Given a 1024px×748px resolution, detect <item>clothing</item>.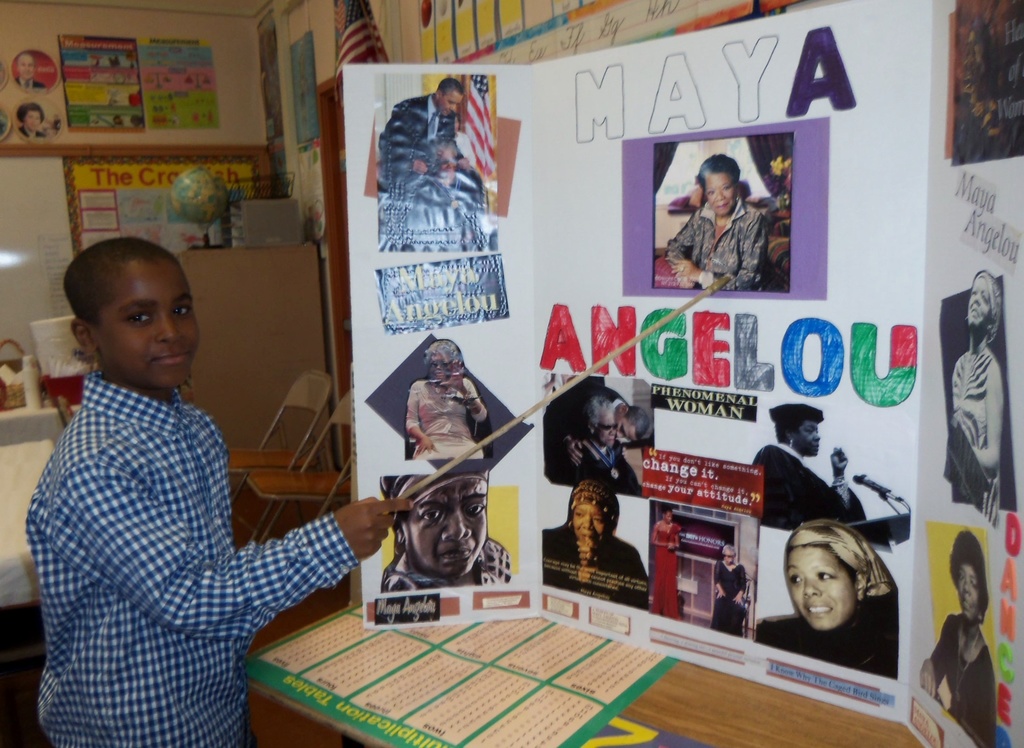
crop(758, 588, 917, 695).
